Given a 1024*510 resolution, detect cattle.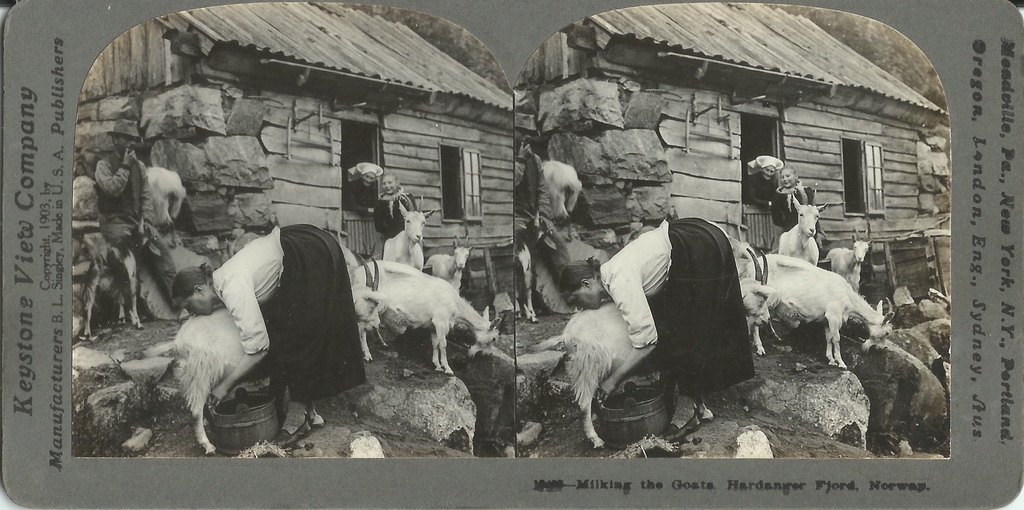
70, 165, 189, 229.
